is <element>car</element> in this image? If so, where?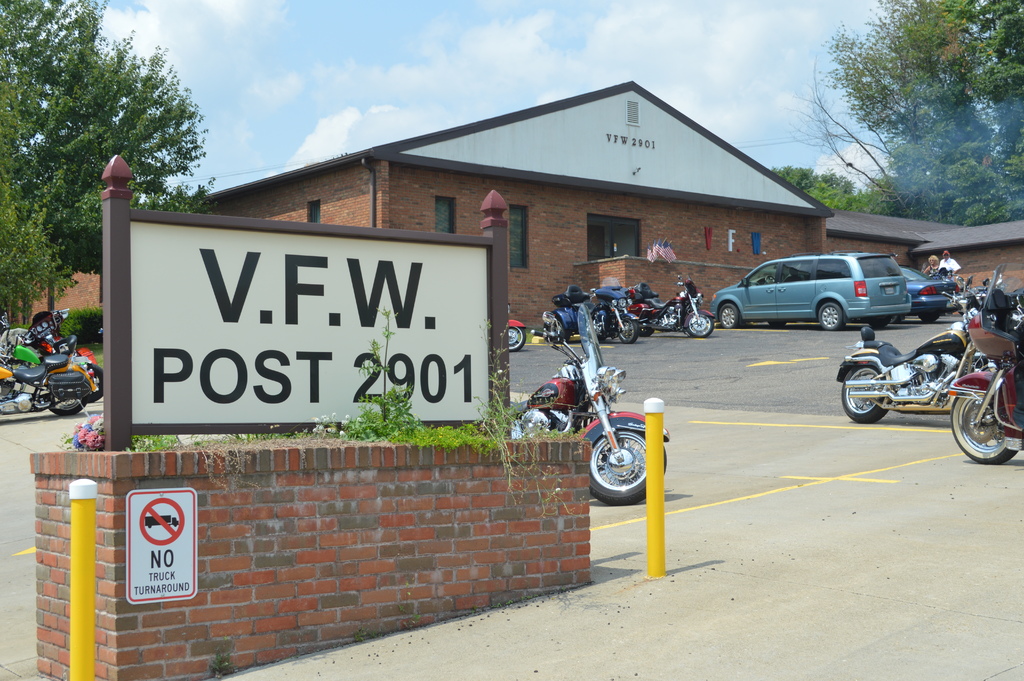
Yes, at [709, 245, 911, 335].
